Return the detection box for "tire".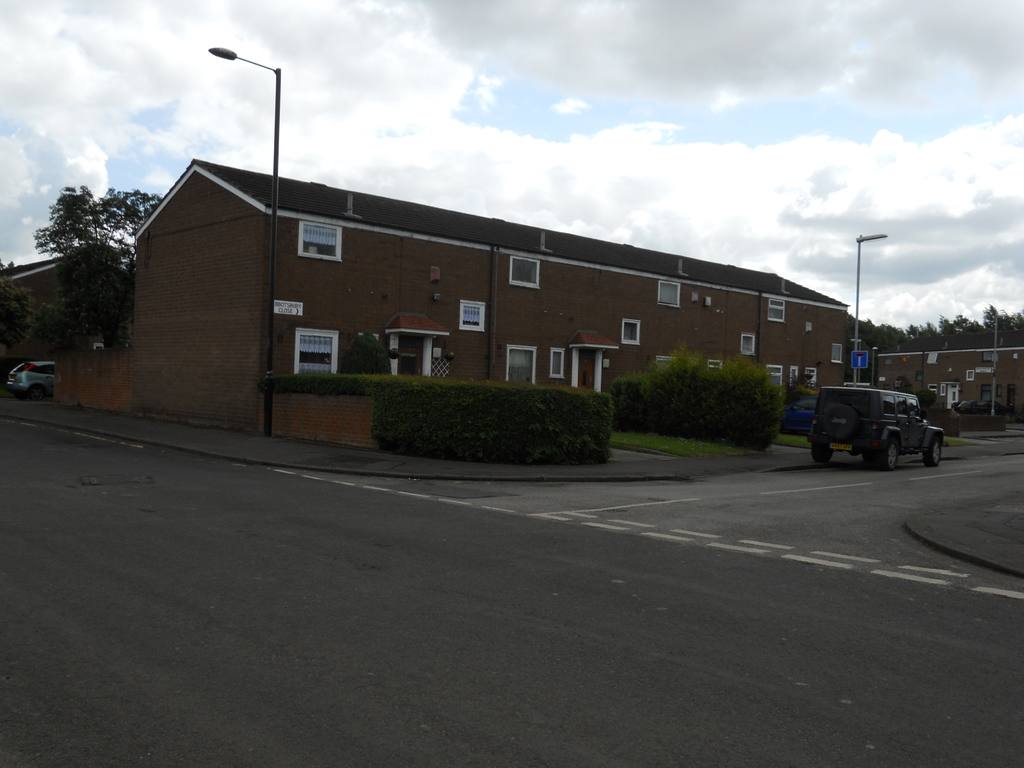
x1=28, y1=384, x2=52, y2=403.
